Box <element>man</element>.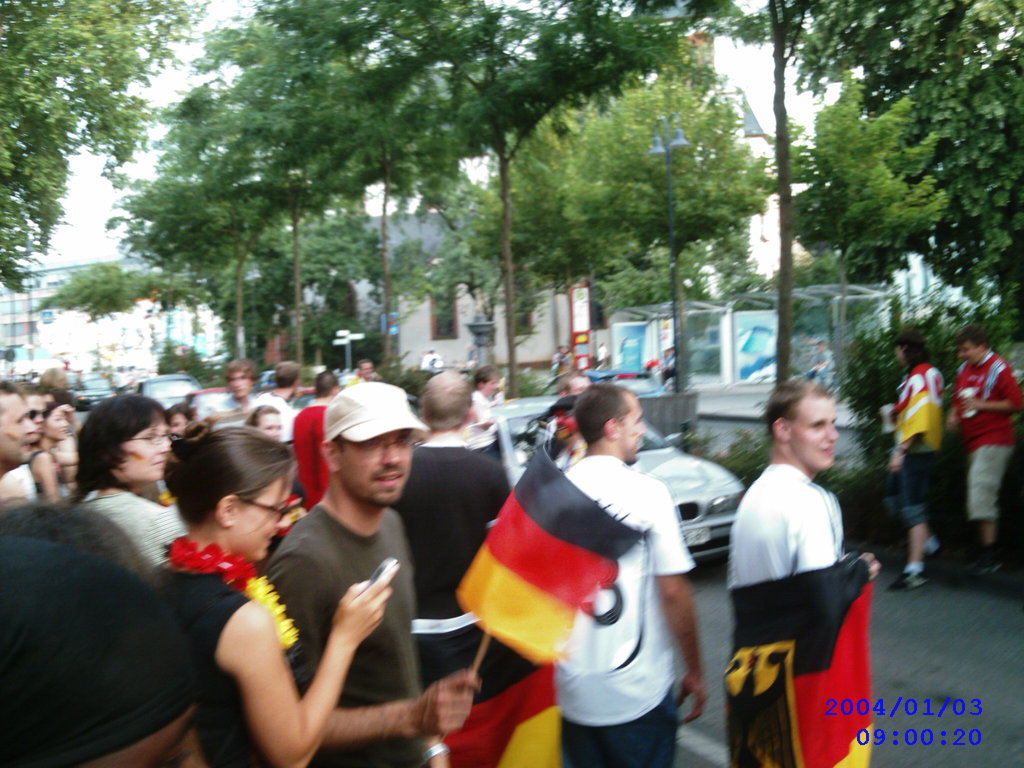
<box>552,387,712,767</box>.
